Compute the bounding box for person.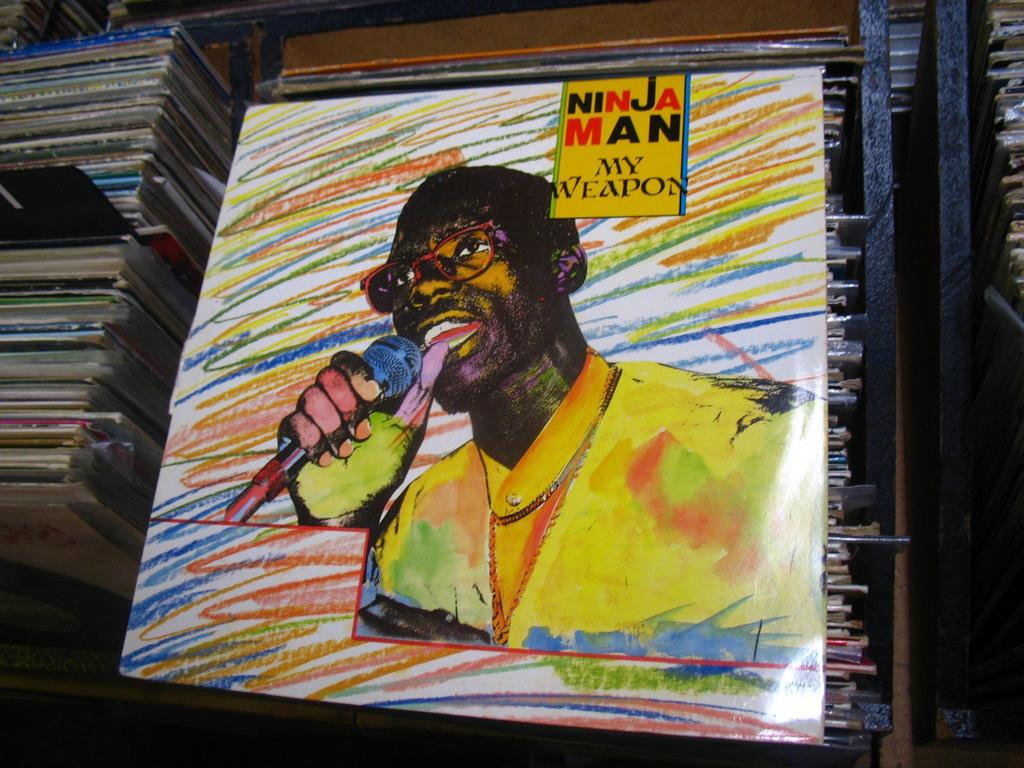
bbox=(323, 149, 760, 685).
